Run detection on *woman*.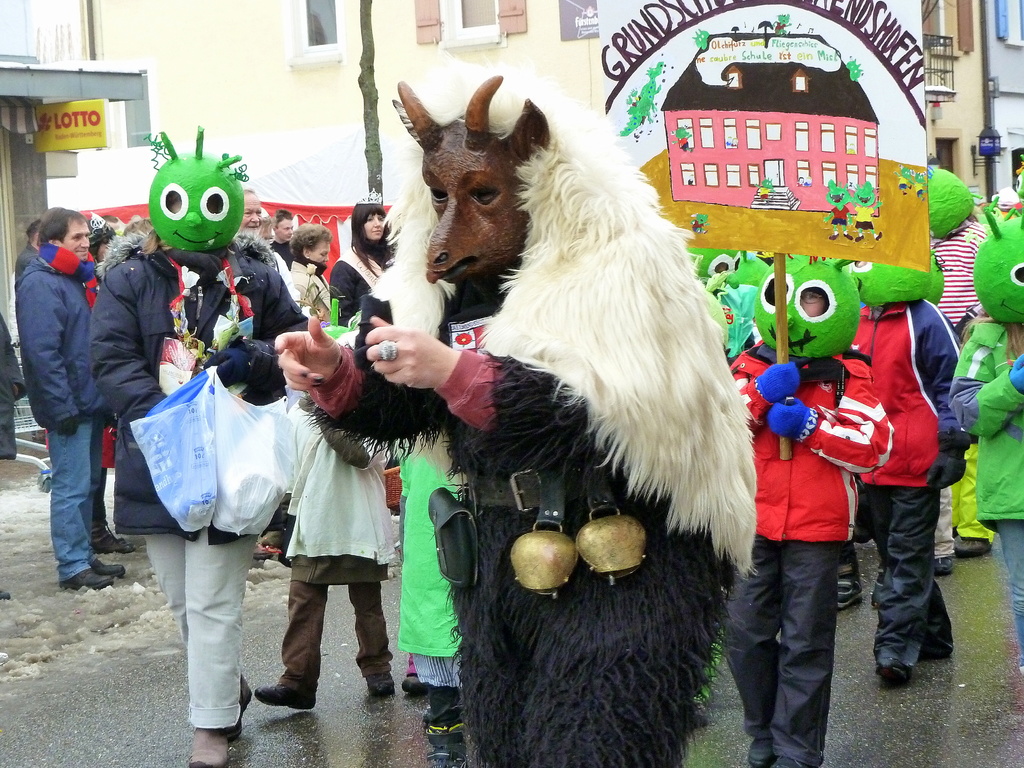
Result: box(333, 192, 395, 309).
